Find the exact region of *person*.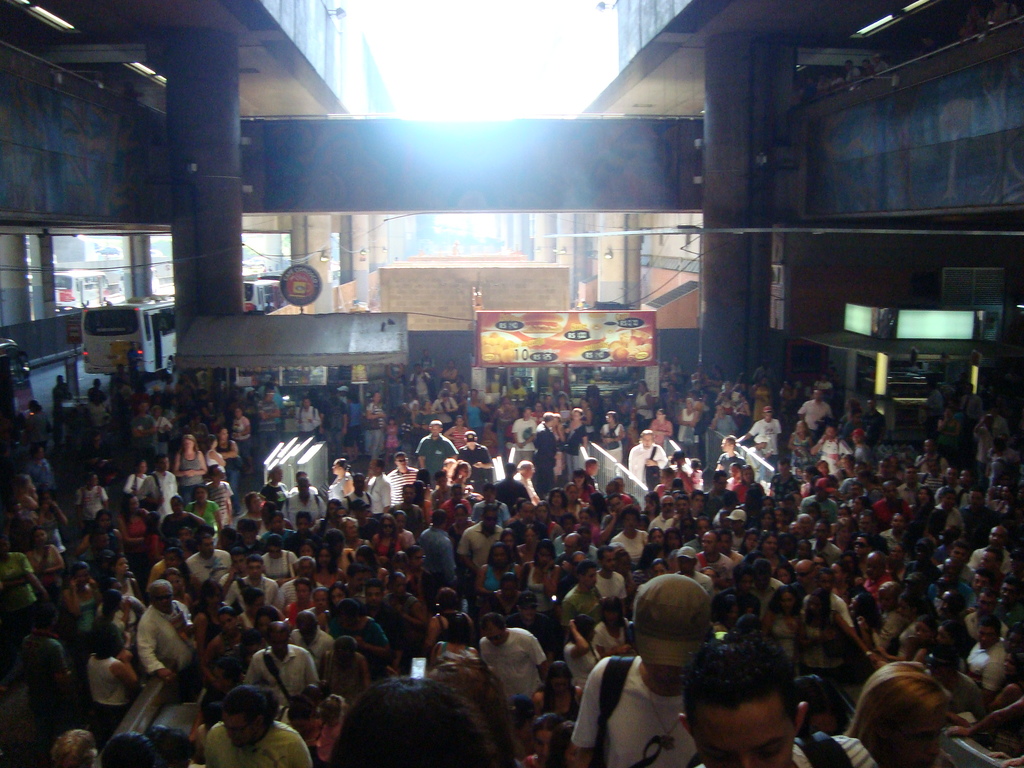
Exact region: <bbox>202, 431, 225, 483</bbox>.
